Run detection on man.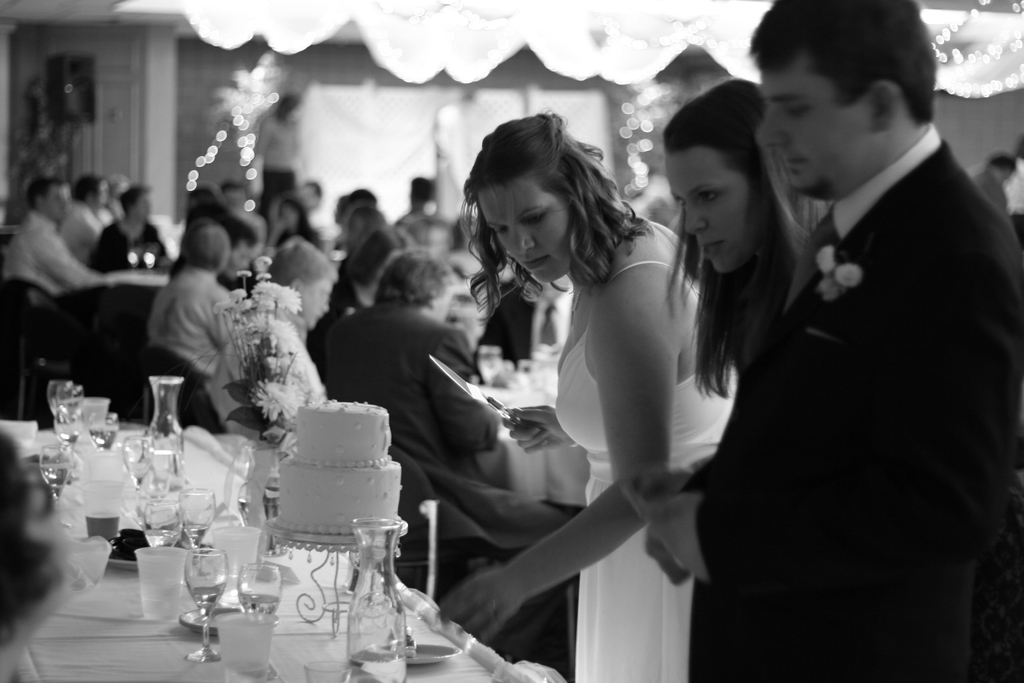
Result: box=[0, 178, 123, 313].
